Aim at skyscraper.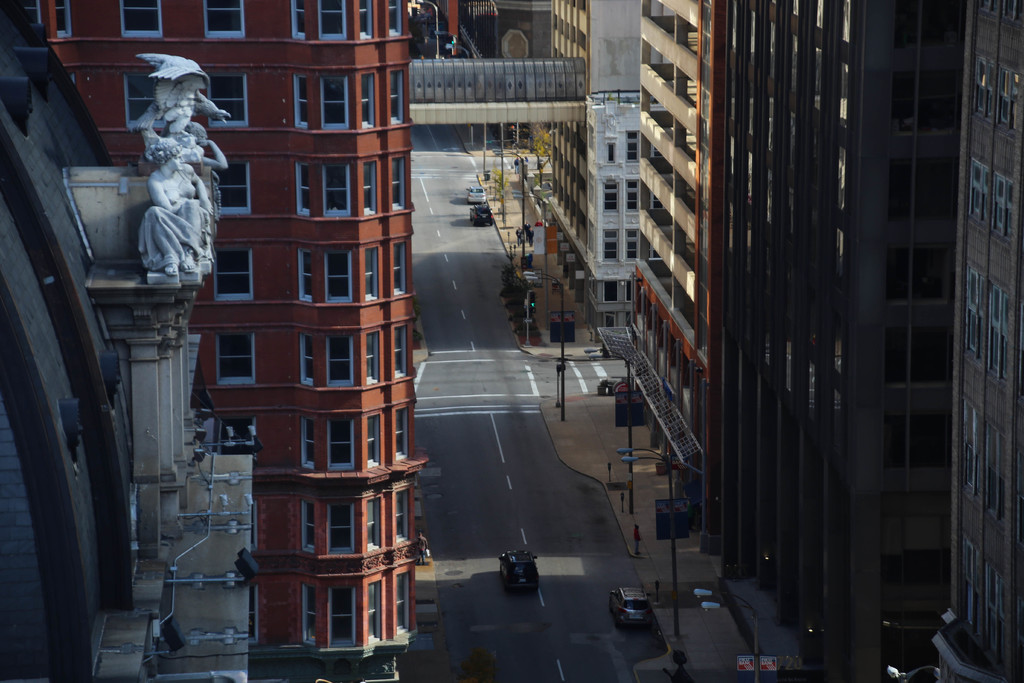
Aimed at Rect(929, 0, 1023, 682).
